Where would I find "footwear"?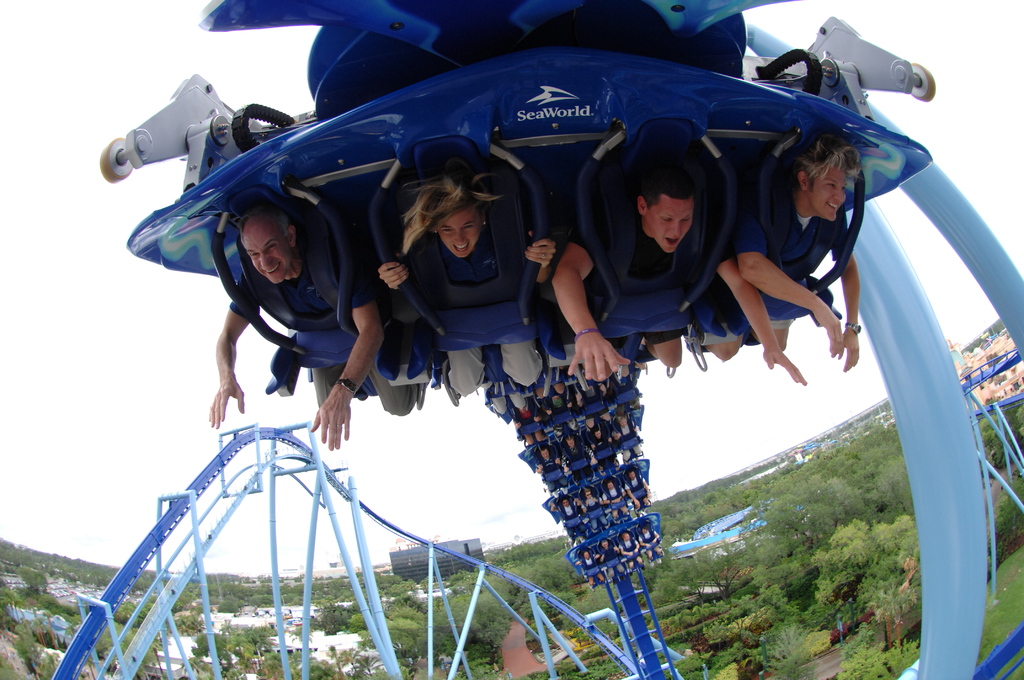
At box(602, 585, 605, 587).
